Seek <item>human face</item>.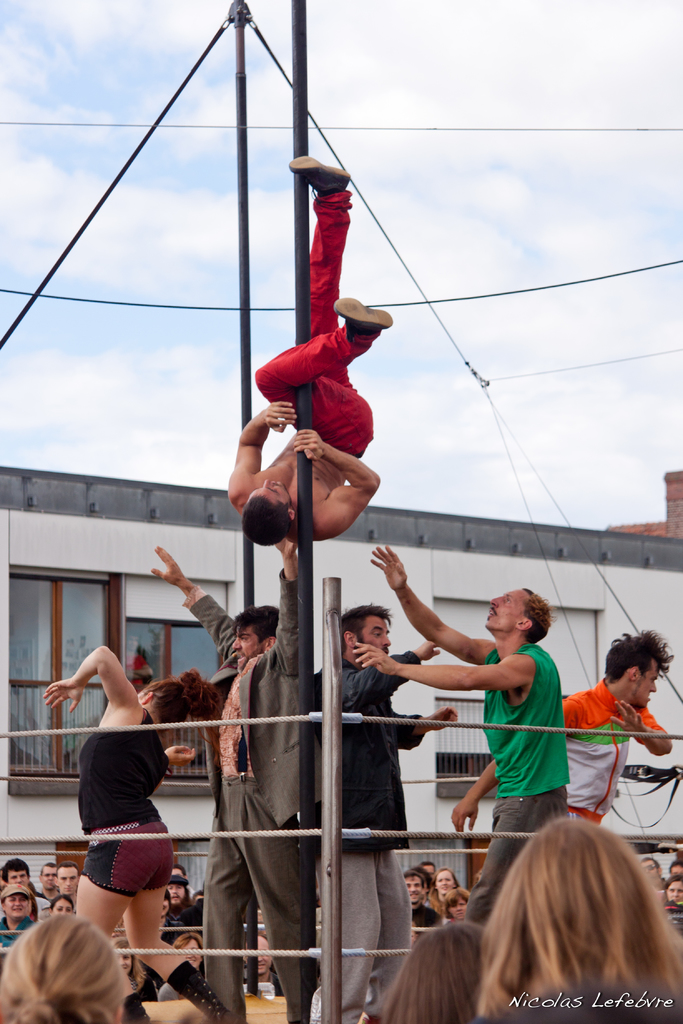
(x1=440, y1=870, x2=456, y2=895).
